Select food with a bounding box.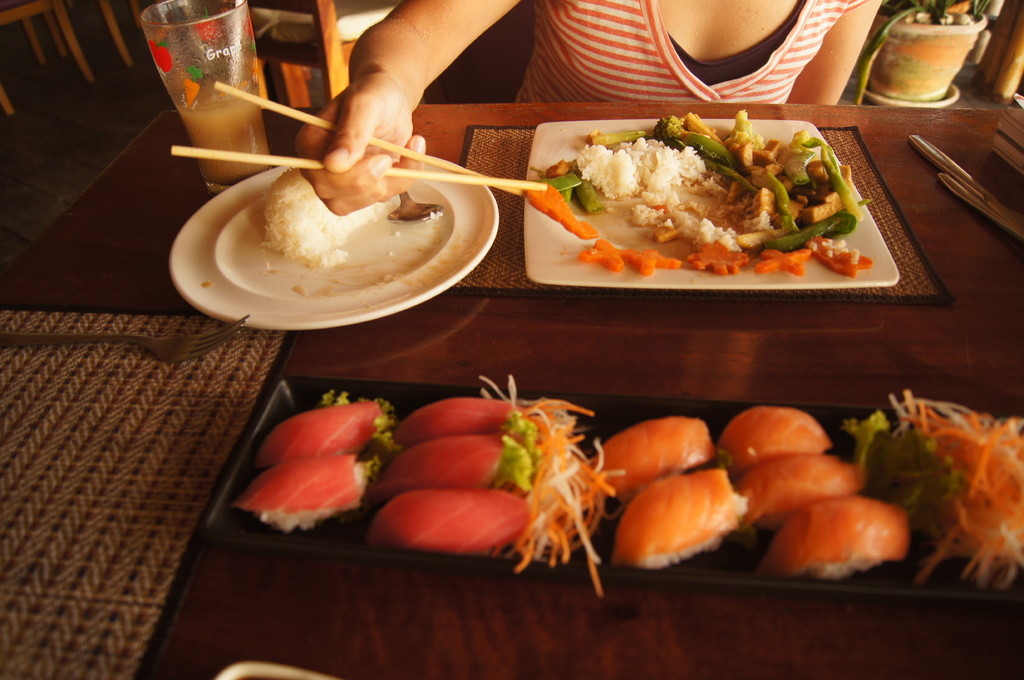
box(259, 169, 391, 269).
